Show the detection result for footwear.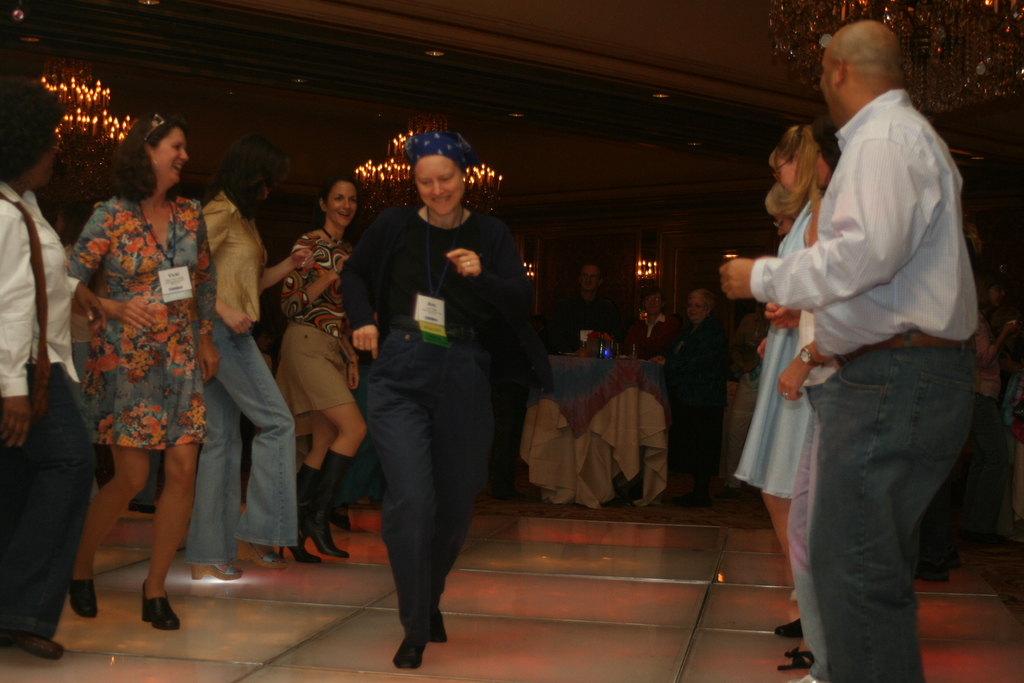
<box>914,562,947,580</box>.
